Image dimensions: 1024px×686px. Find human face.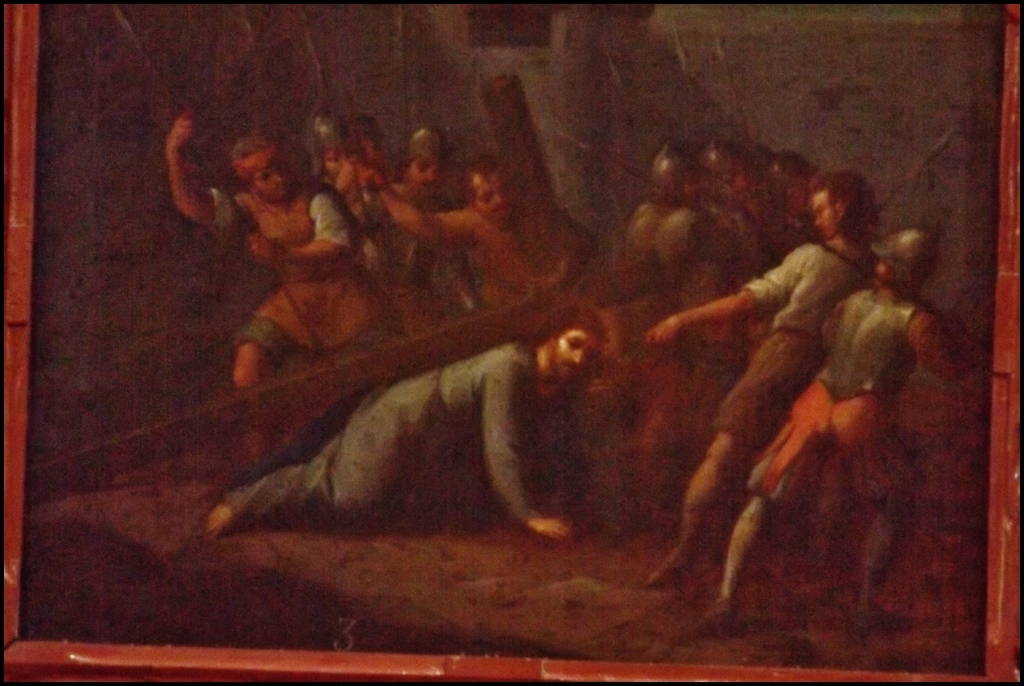
409 154 440 194.
